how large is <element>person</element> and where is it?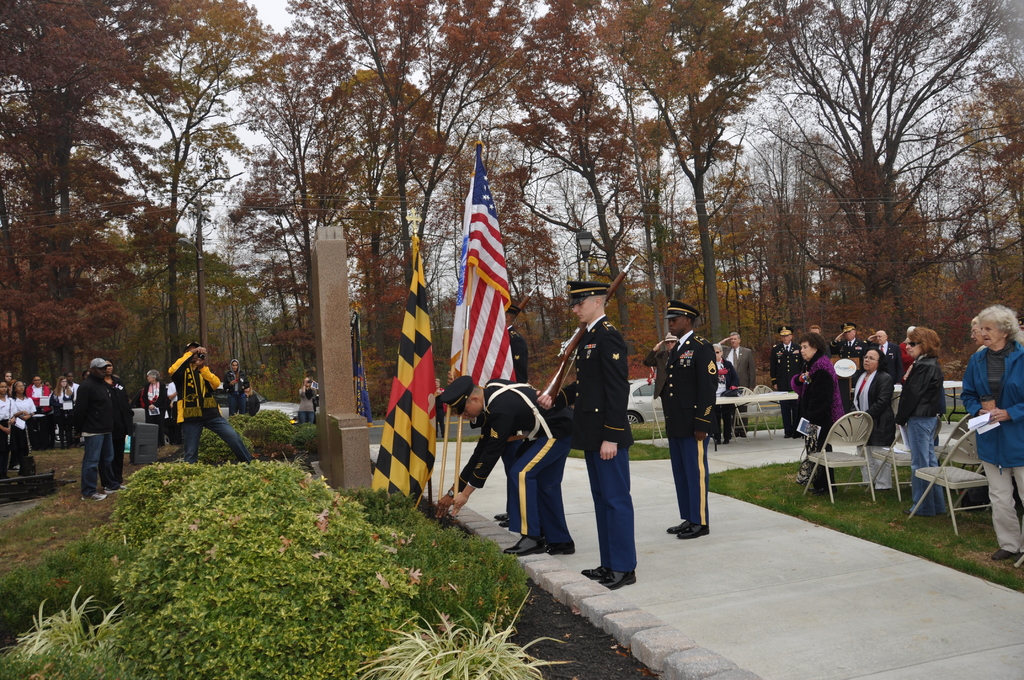
Bounding box: select_region(24, 373, 51, 441).
